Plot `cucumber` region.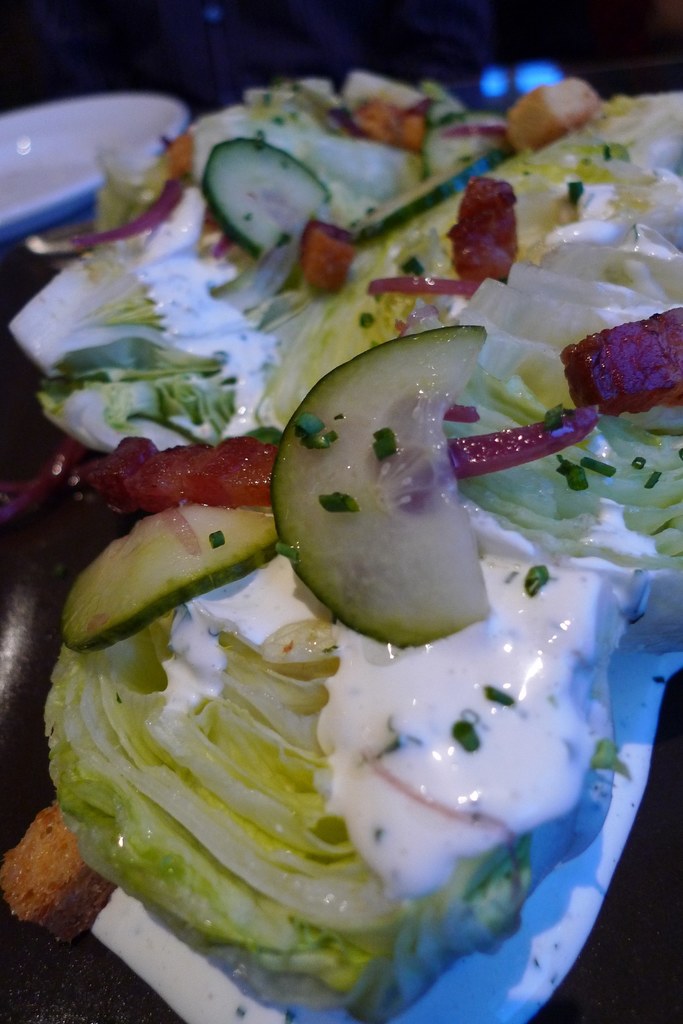
Plotted at box=[58, 498, 281, 652].
